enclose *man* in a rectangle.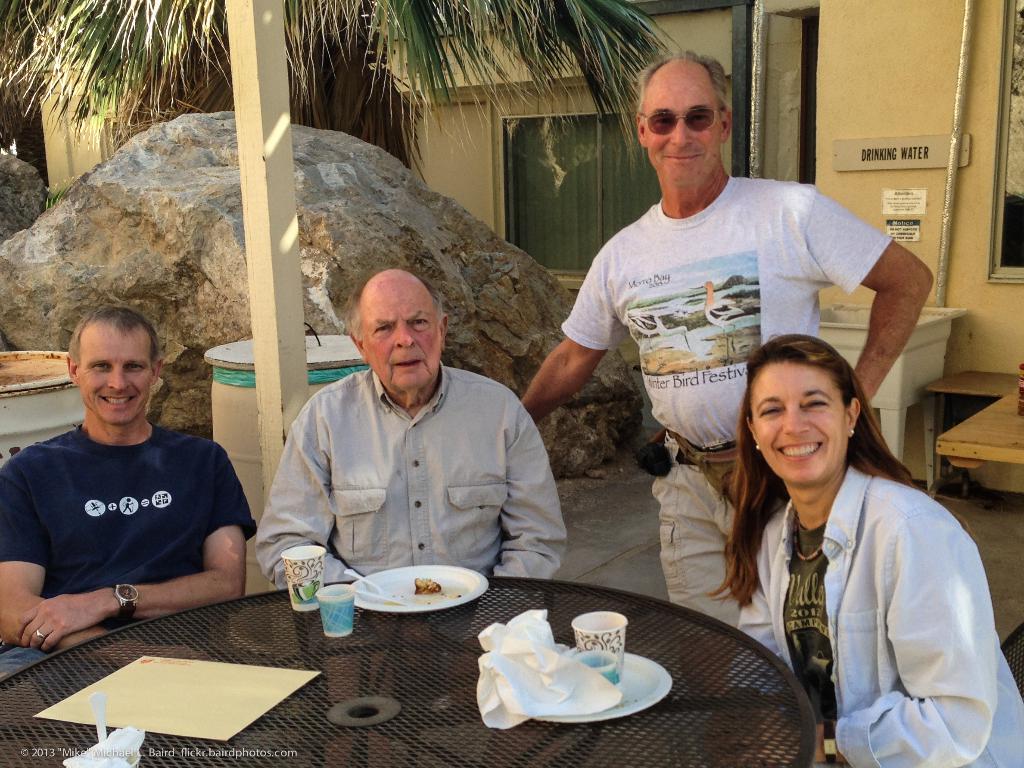
[0, 303, 259, 717].
